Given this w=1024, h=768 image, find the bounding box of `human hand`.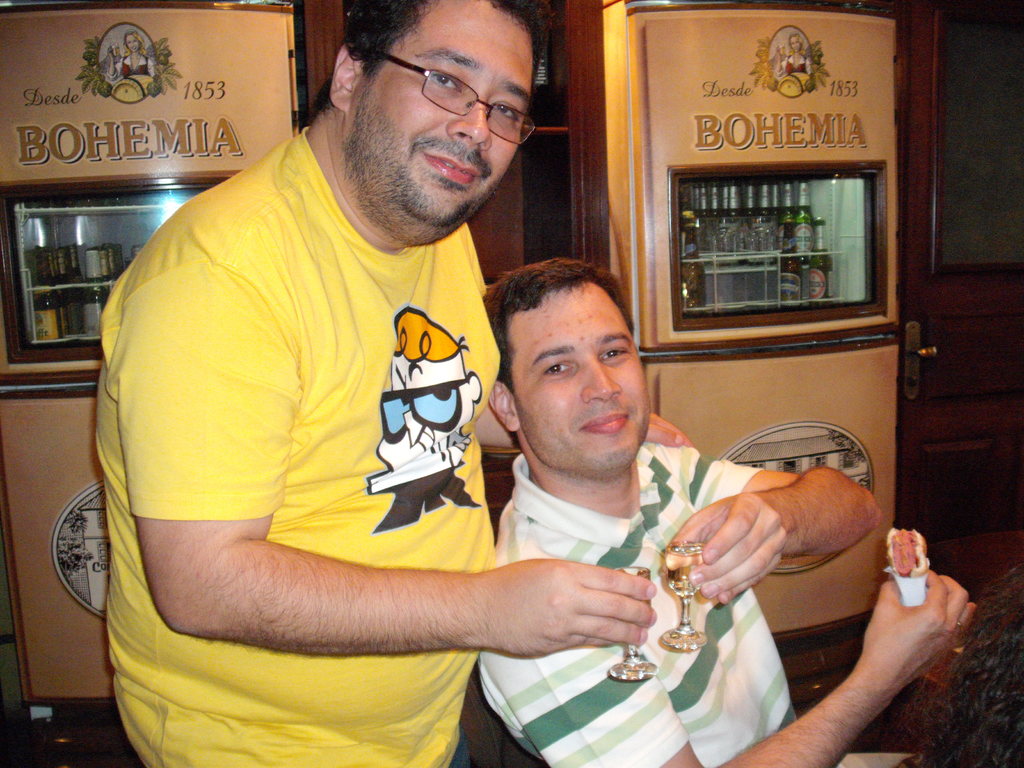
(638,412,698,447).
